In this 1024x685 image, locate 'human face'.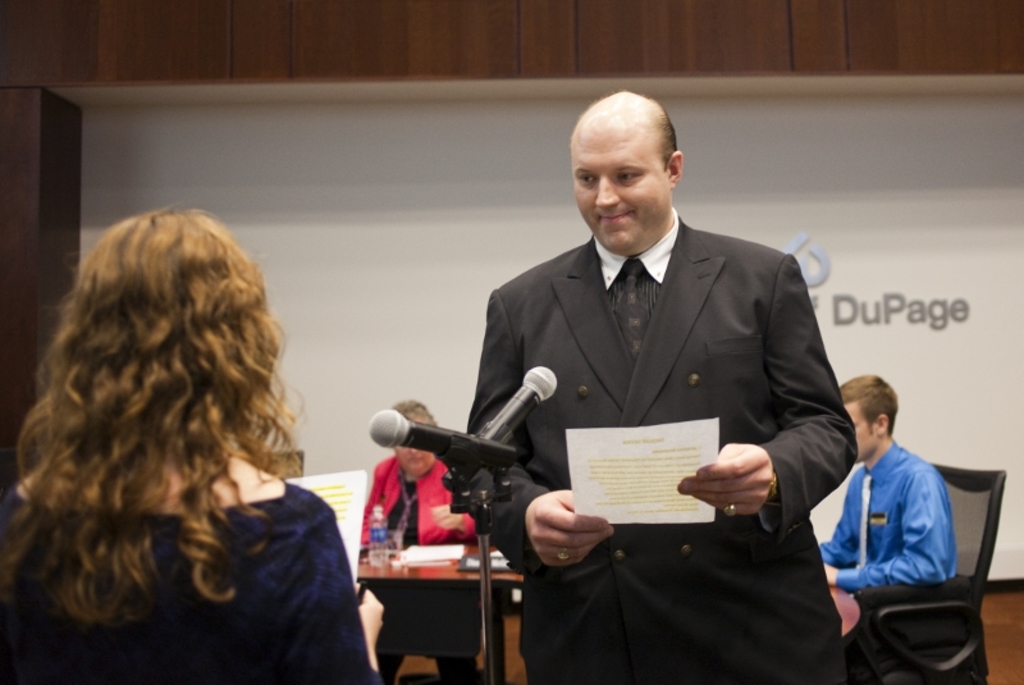
Bounding box: (left=398, top=420, right=436, bottom=472).
